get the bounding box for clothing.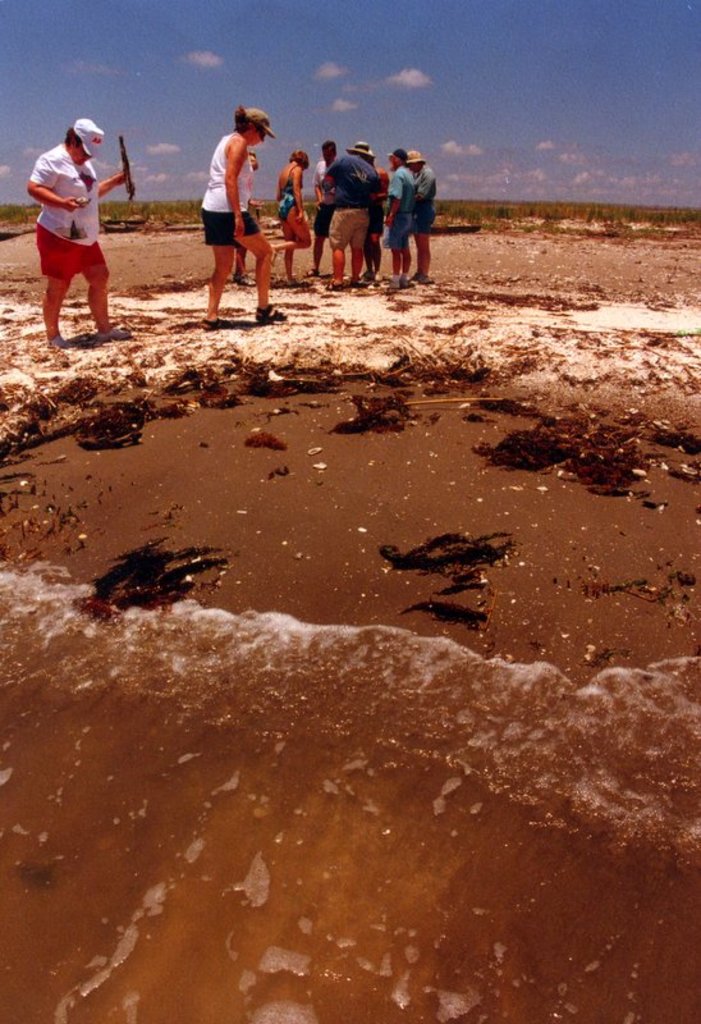
{"left": 32, "top": 145, "right": 116, "bottom": 266}.
